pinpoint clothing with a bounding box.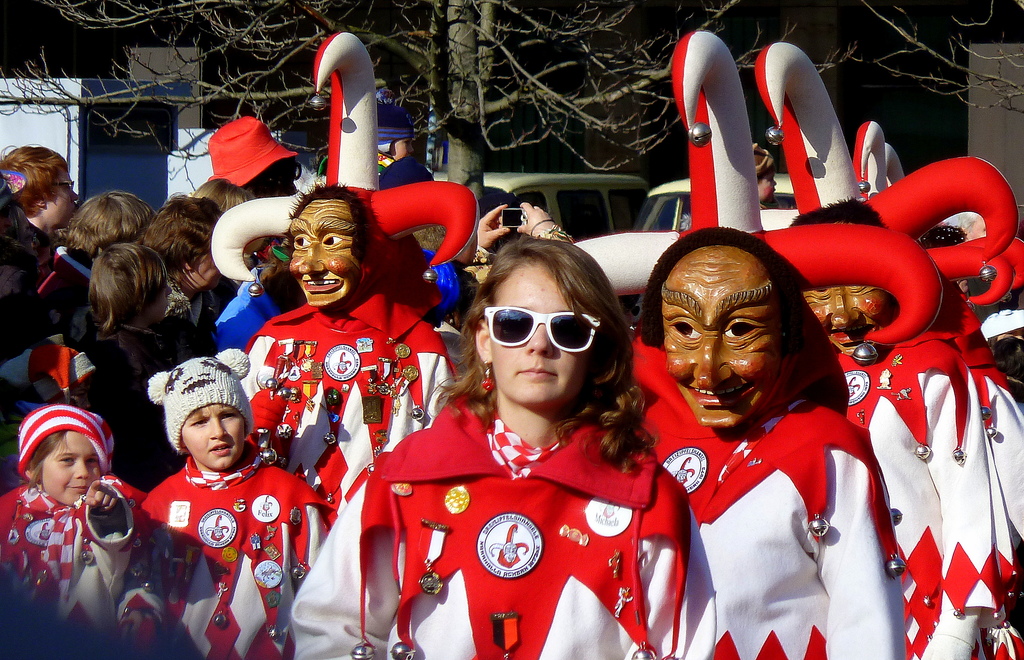
(x1=639, y1=226, x2=904, y2=659).
